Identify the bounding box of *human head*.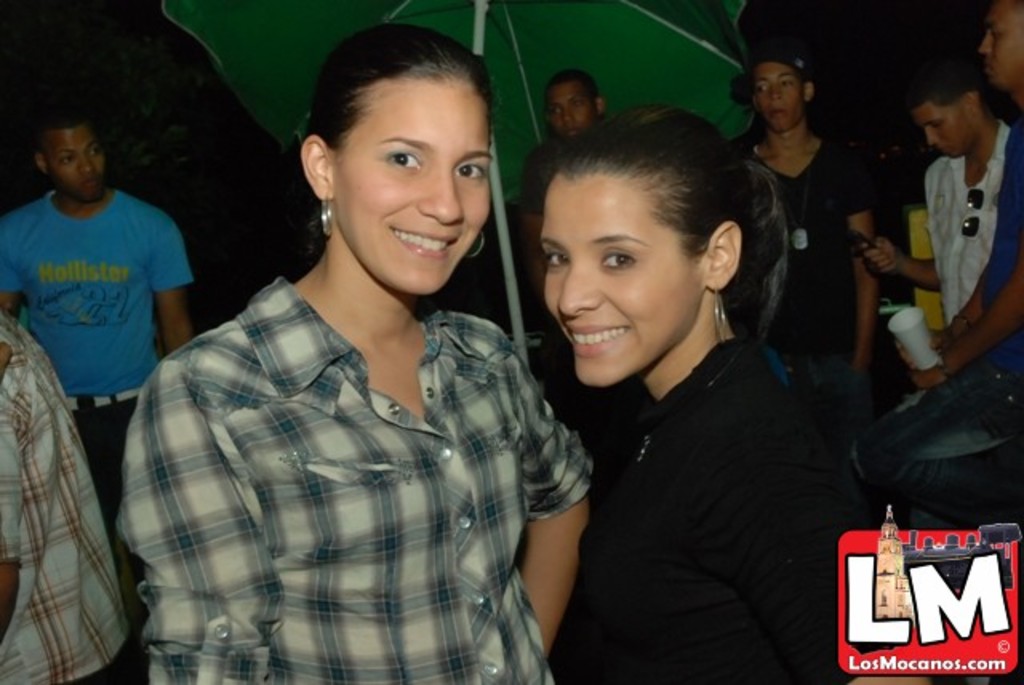
region(749, 48, 818, 128).
